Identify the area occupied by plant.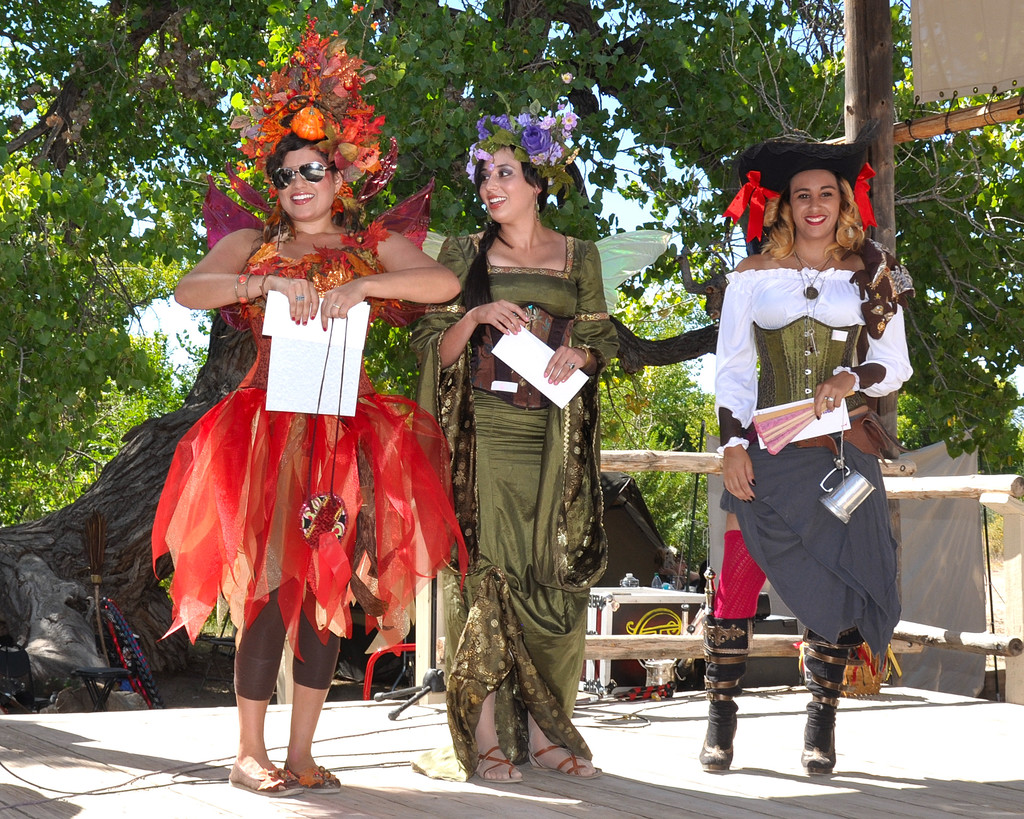
Area: rect(0, 331, 188, 508).
